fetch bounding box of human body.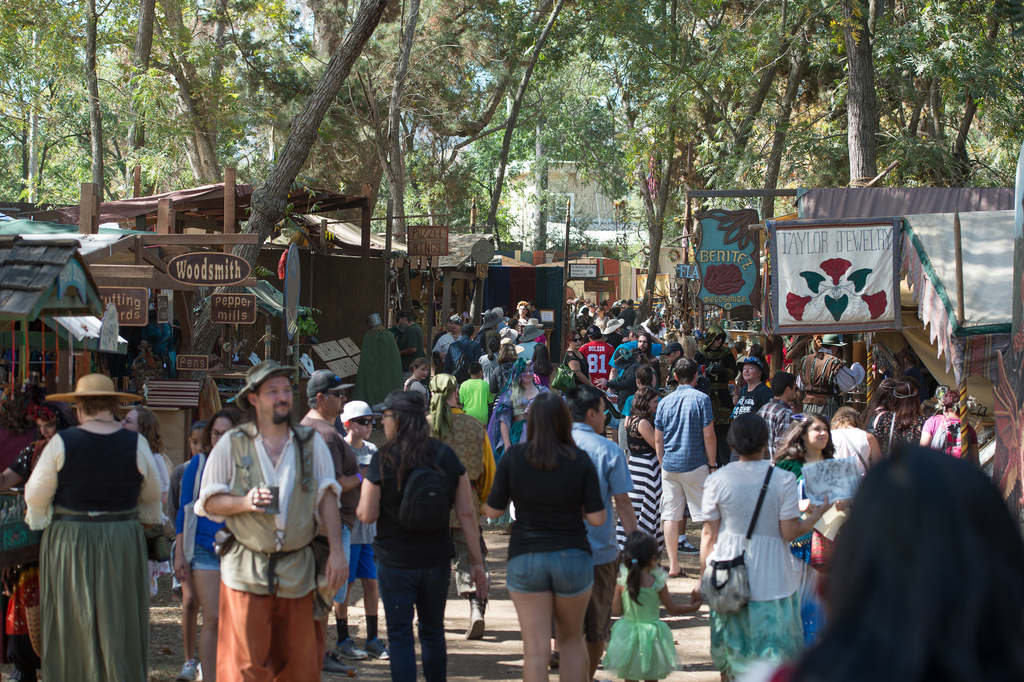
Bbox: 356,383,492,681.
